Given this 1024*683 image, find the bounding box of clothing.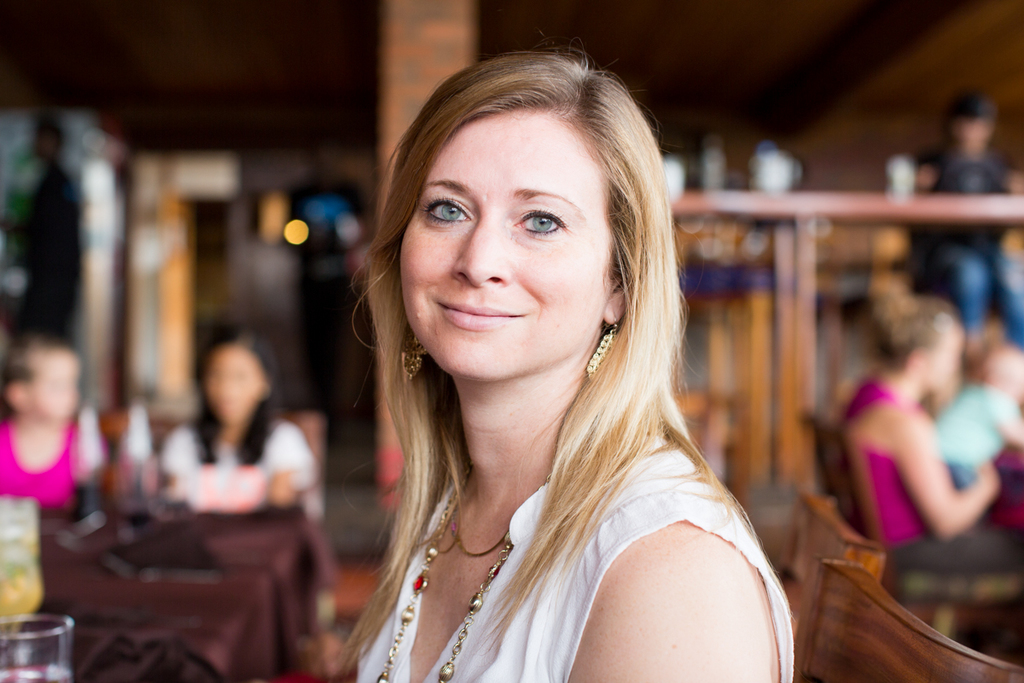
BBox(9, 168, 74, 332).
